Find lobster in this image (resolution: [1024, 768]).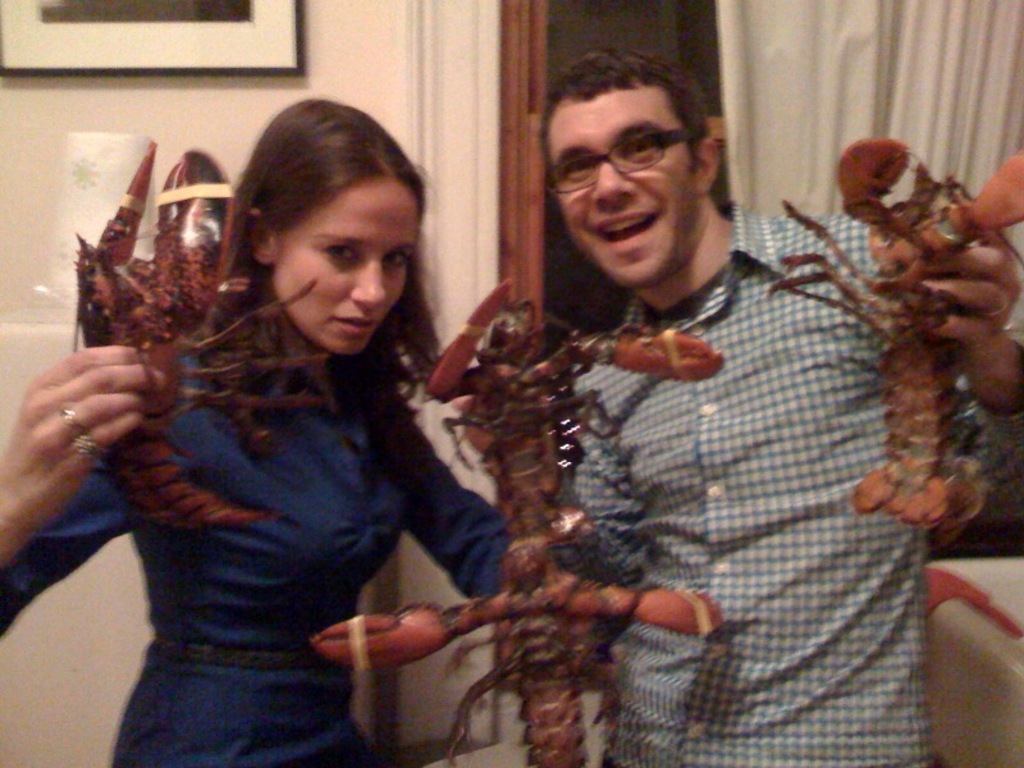
detection(310, 276, 724, 767).
